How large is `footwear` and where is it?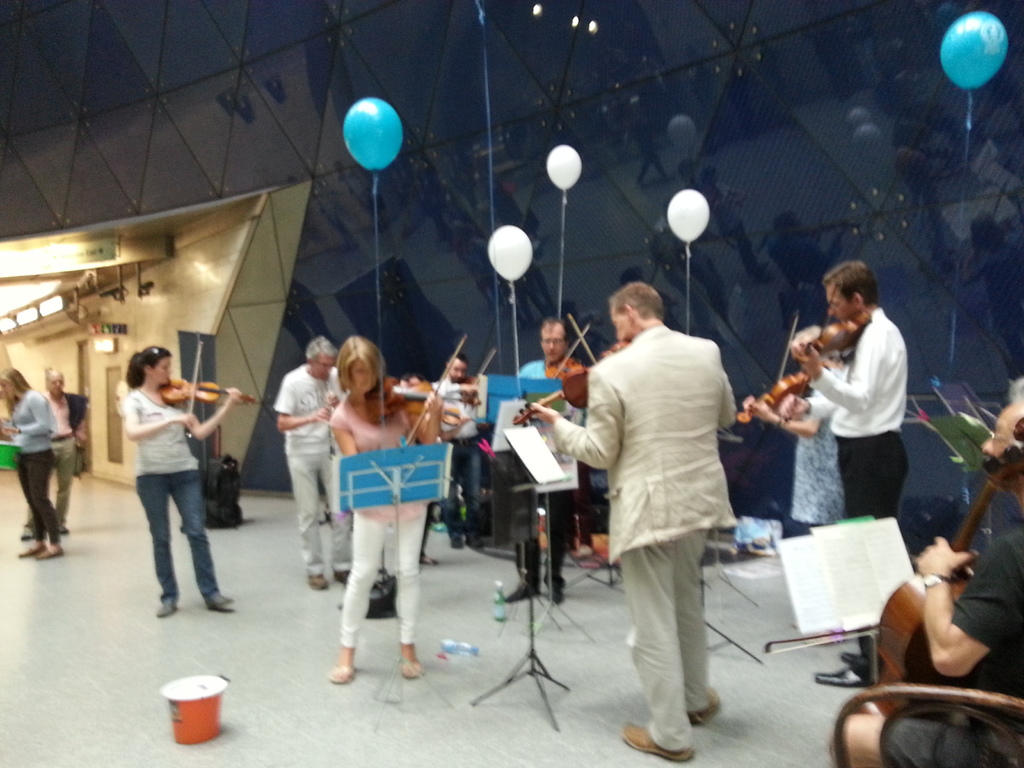
Bounding box: 334/569/350/583.
